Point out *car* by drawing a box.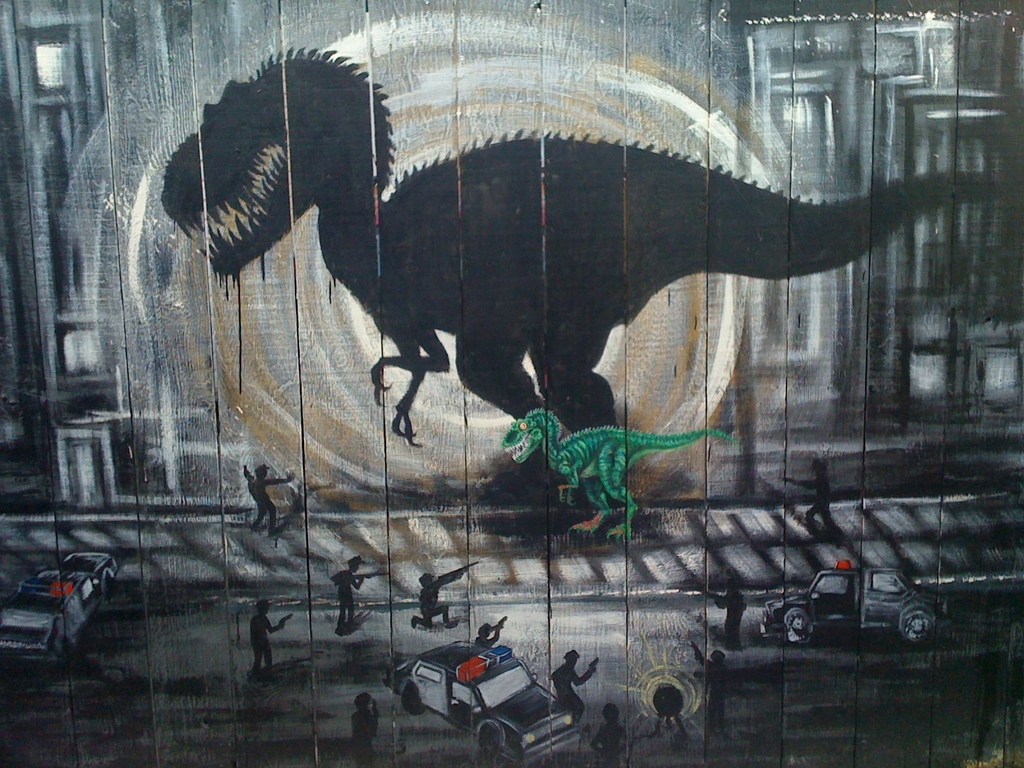
378, 634, 570, 761.
